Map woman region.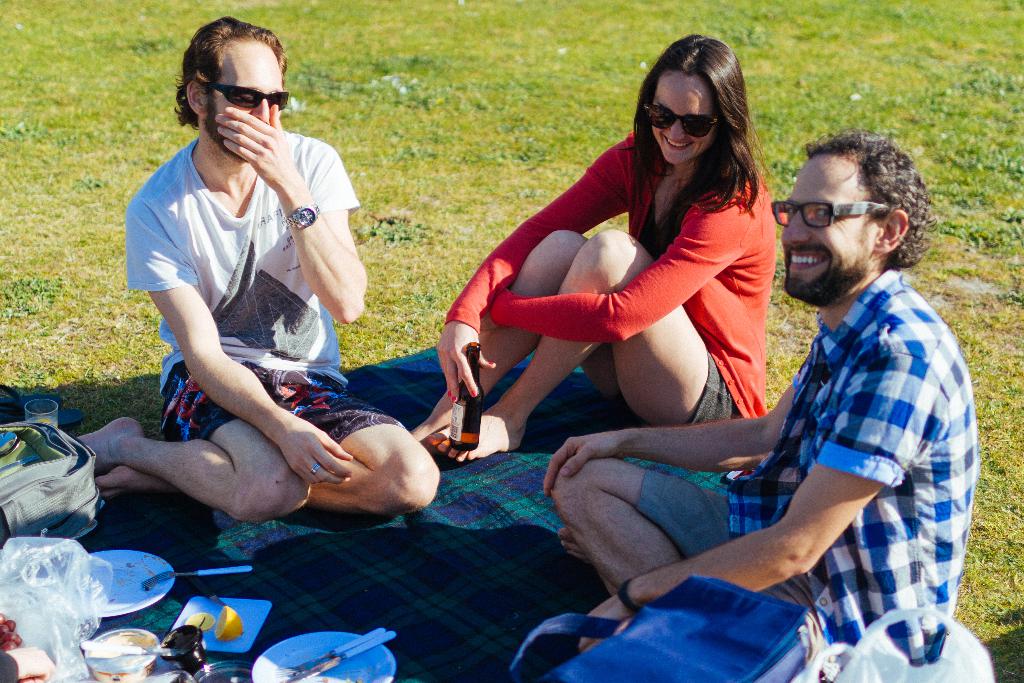
Mapped to {"x1": 499, "y1": 26, "x2": 798, "y2": 493}.
